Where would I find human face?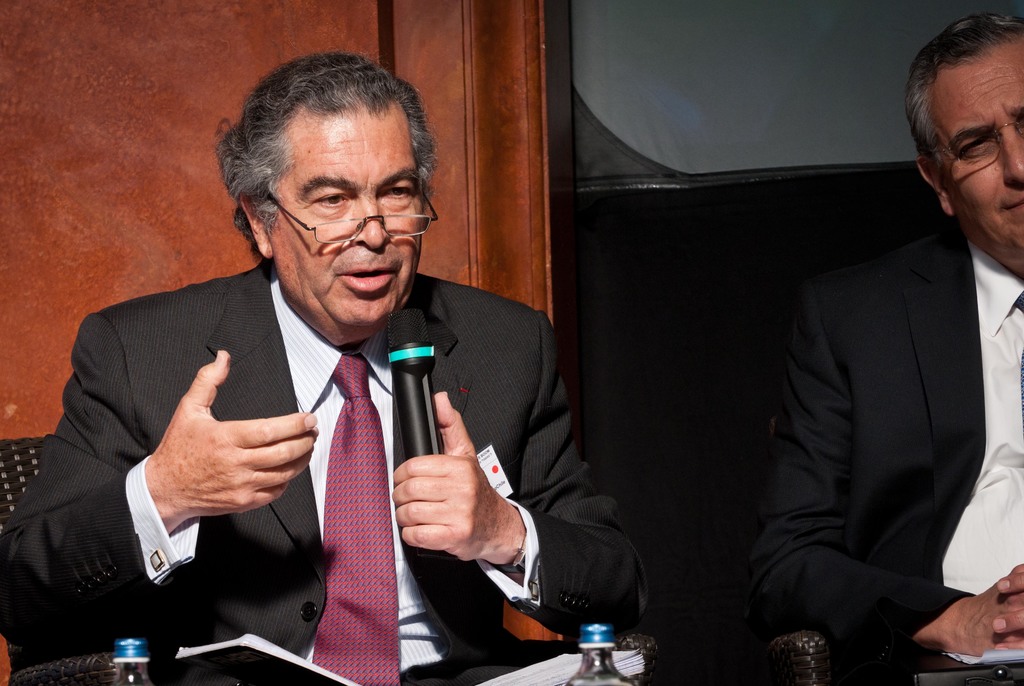
At detection(936, 41, 1023, 268).
